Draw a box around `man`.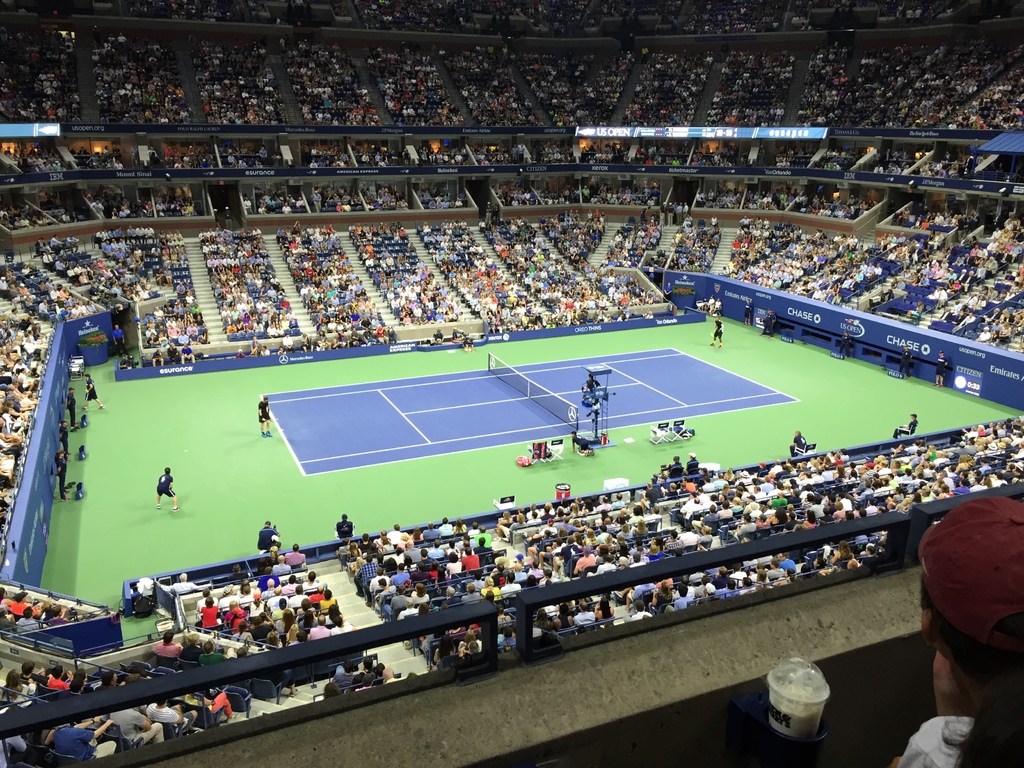
box=[59, 420, 72, 457].
